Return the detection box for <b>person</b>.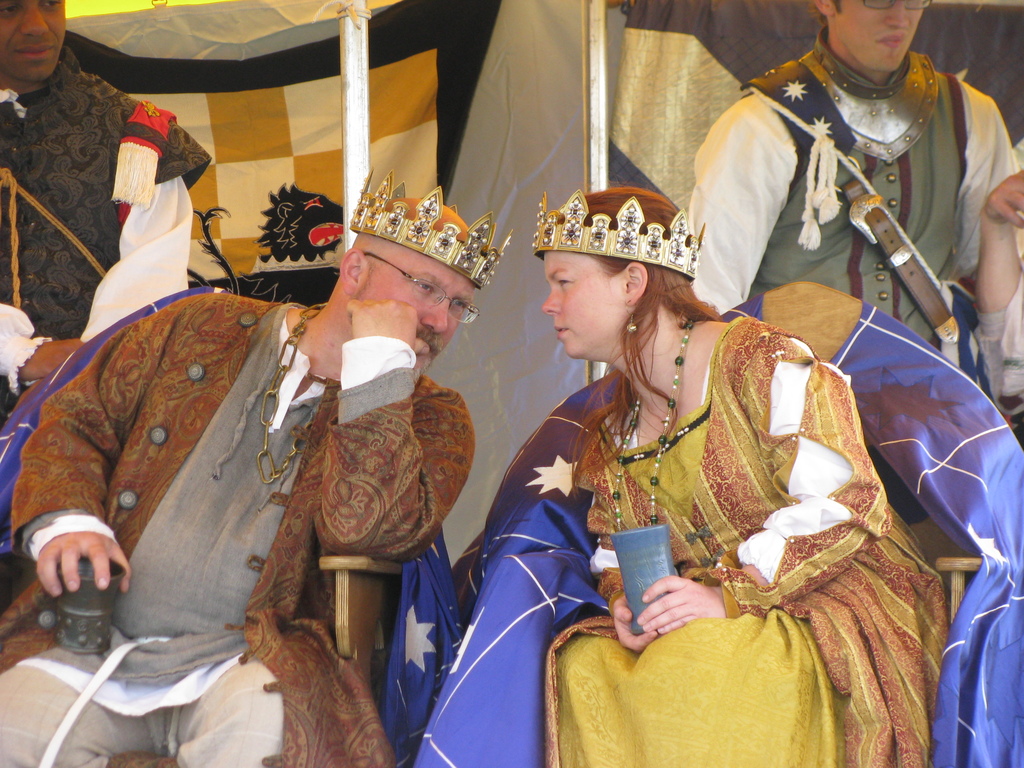
select_region(529, 182, 950, 766).
